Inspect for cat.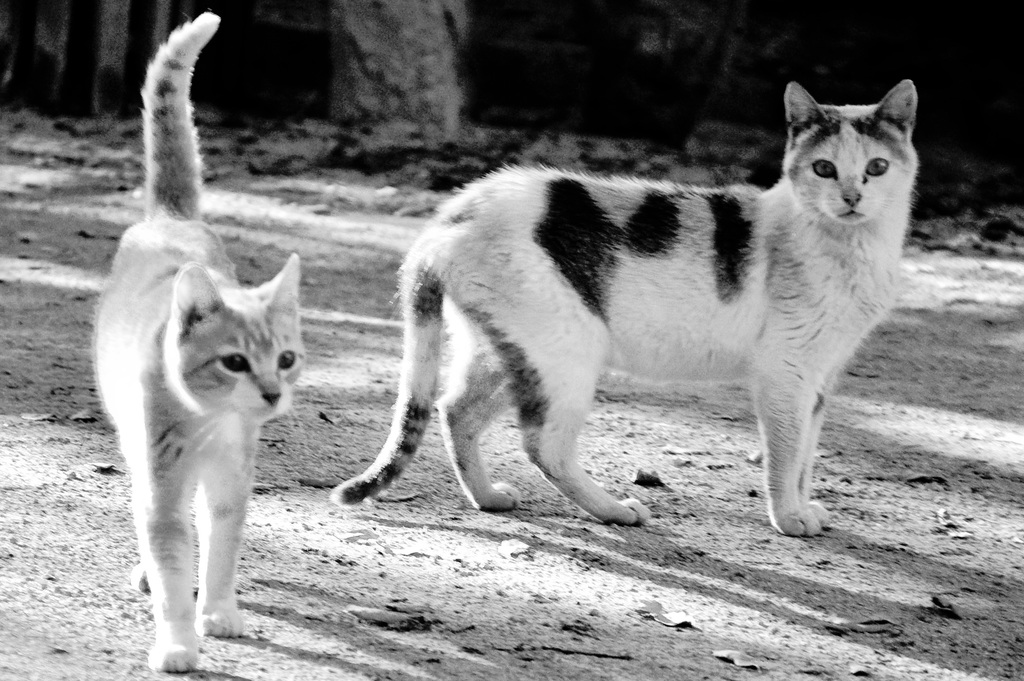
Inspection: select_region(330, 80, 921, 531).
